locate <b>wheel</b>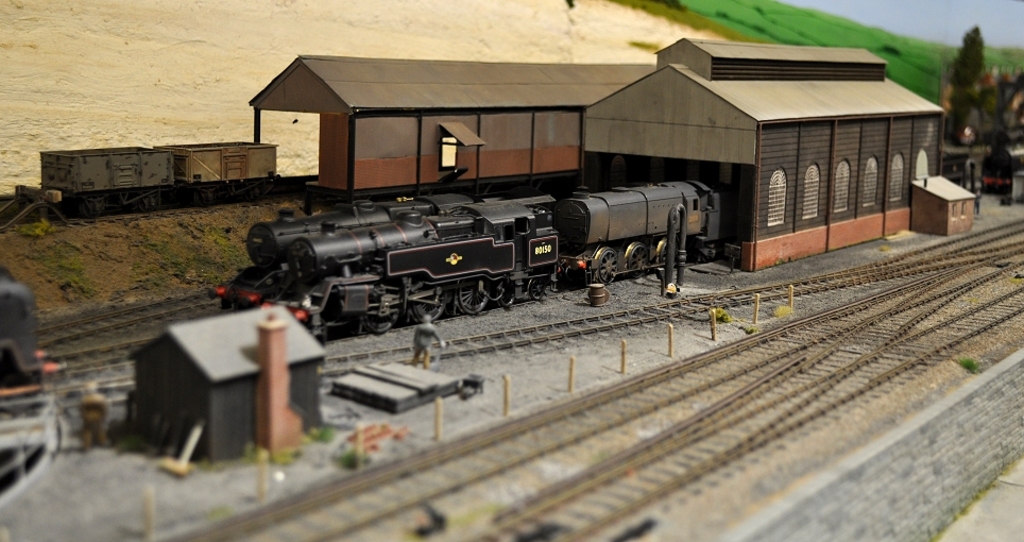
x1=527, y1=275, x2=548, y2=300
